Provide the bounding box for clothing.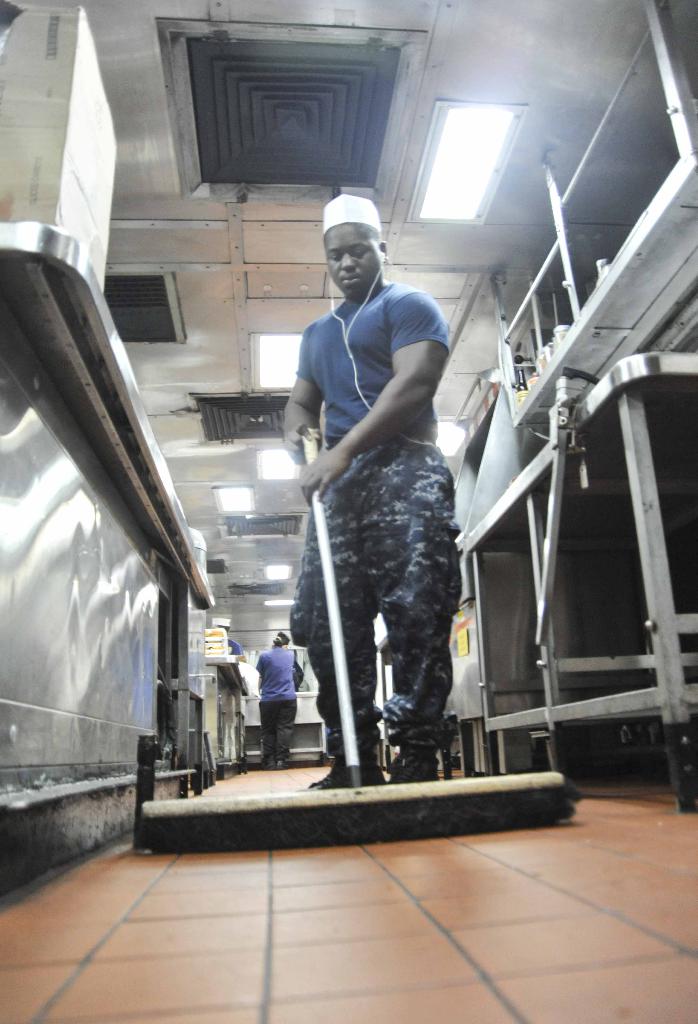
Rect(250, 645, 302, 780).
